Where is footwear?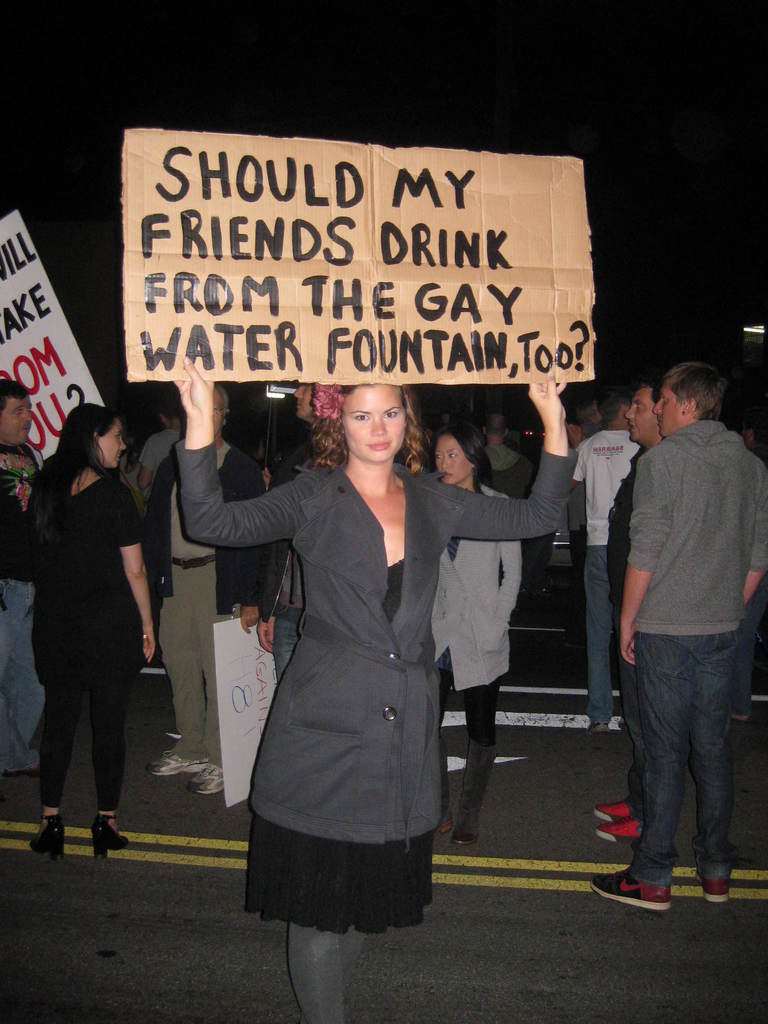
[188,762,242,791].
